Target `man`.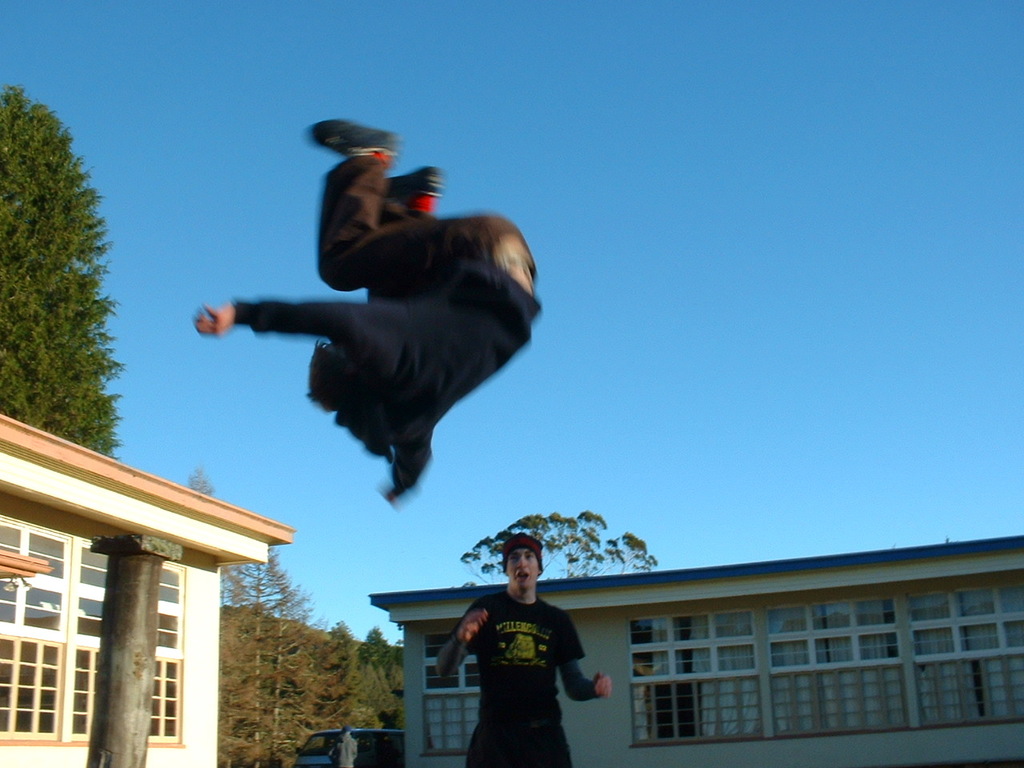
Target region: BBox(190, 118, 546, 502).
